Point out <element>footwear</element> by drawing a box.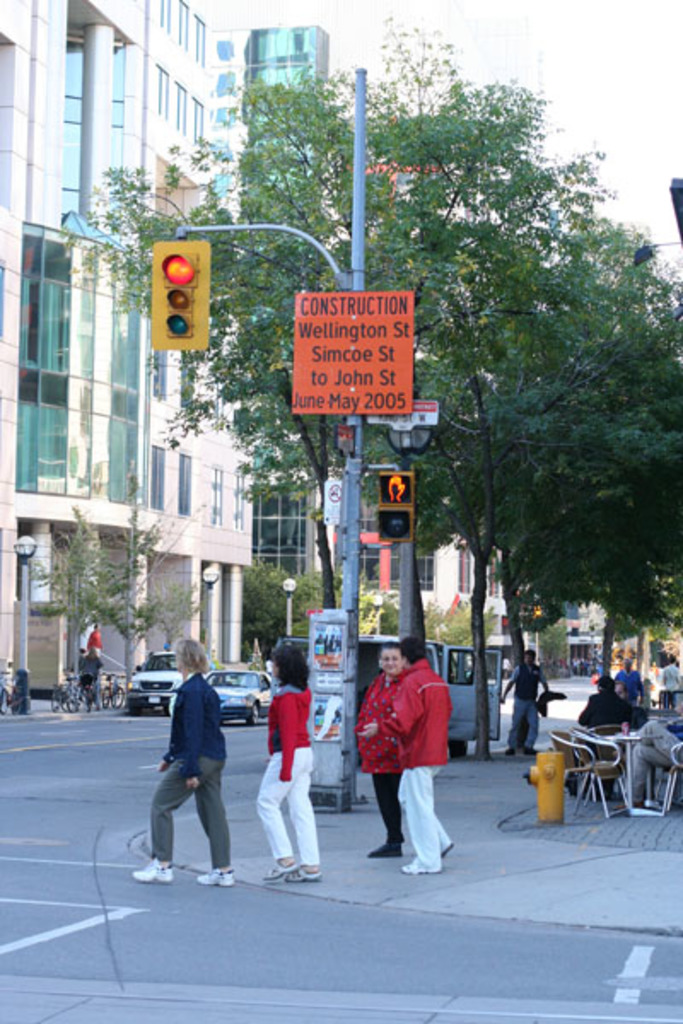
<bbox>401, 862, 435, 872</bbox>.
